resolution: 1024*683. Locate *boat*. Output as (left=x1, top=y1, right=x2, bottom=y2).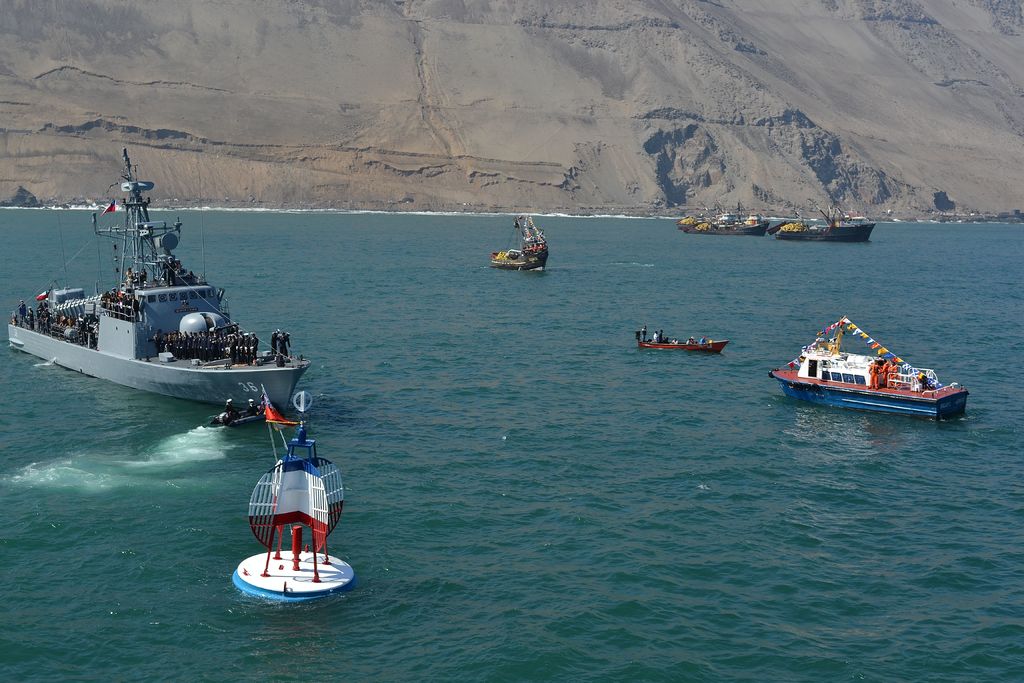
(left=684, top=210, right=769, bottom=233).
